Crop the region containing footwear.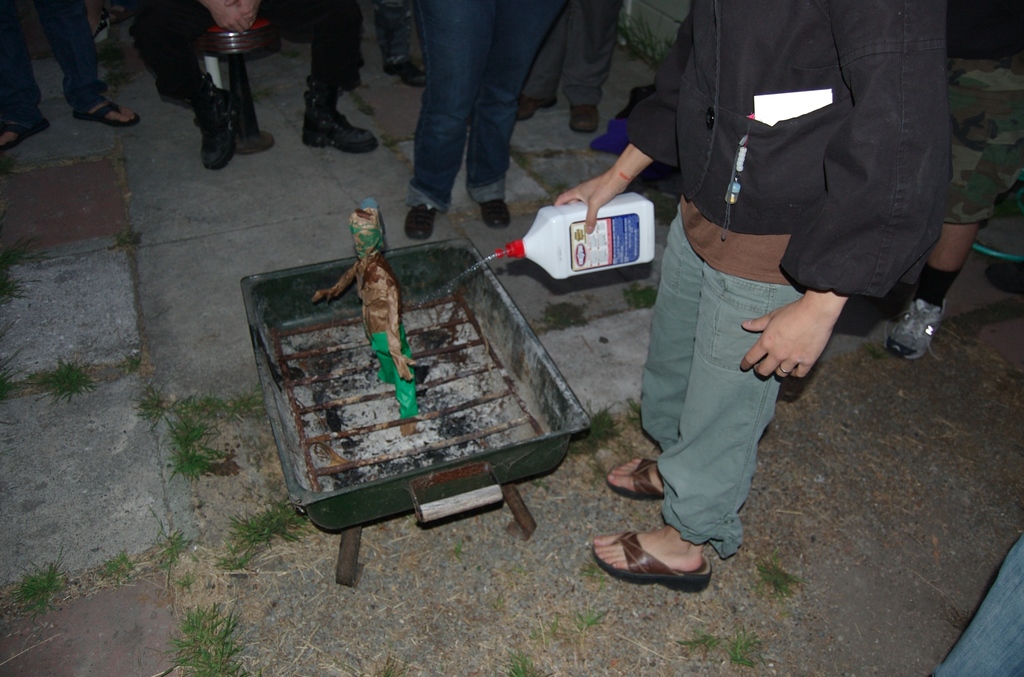
Crop region: <bbox>218, 127, 278, 167</bbox>.
